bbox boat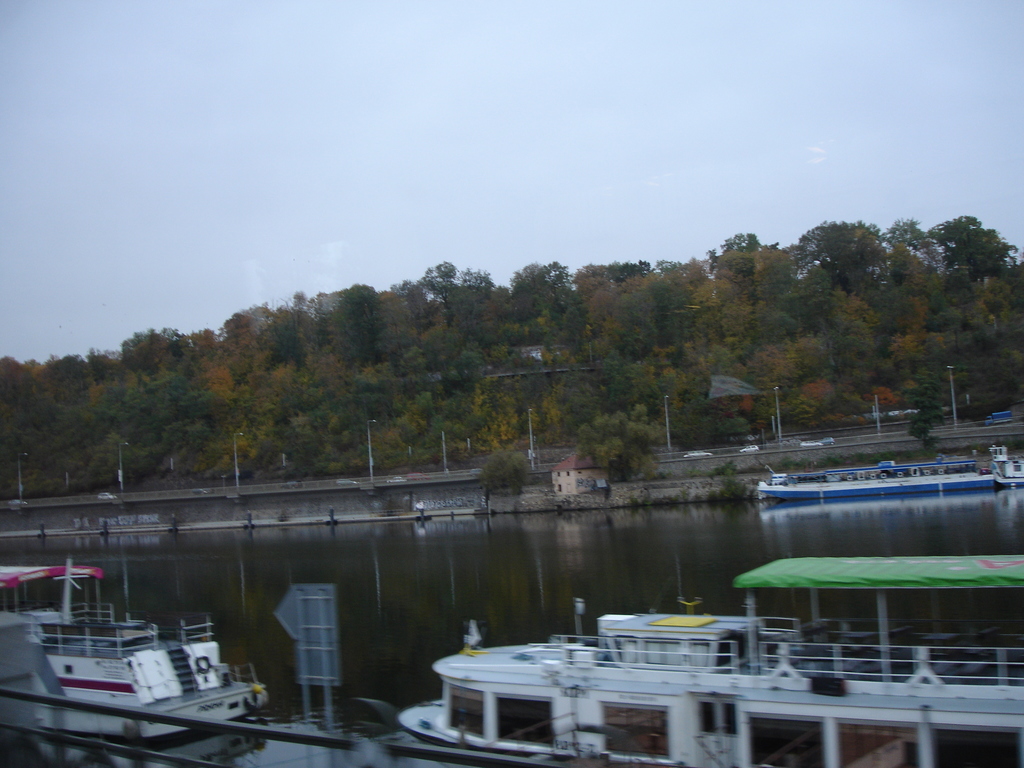
(412,596,1007,767)
